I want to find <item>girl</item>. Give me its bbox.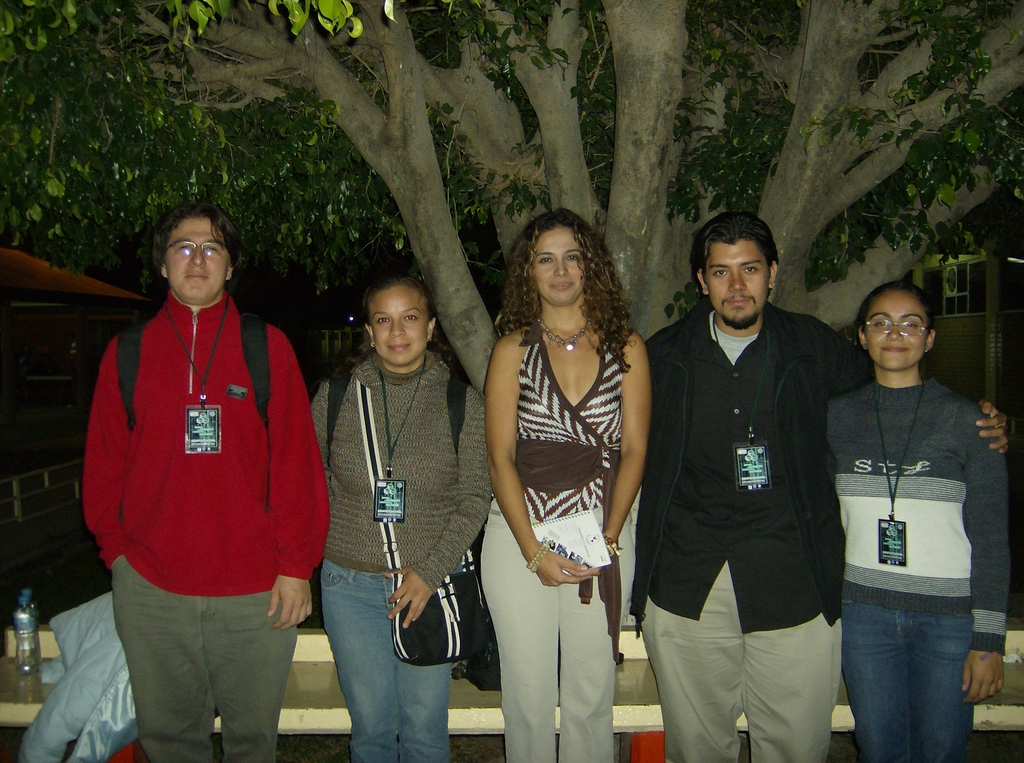
box=[478, 213, 651, 760].
